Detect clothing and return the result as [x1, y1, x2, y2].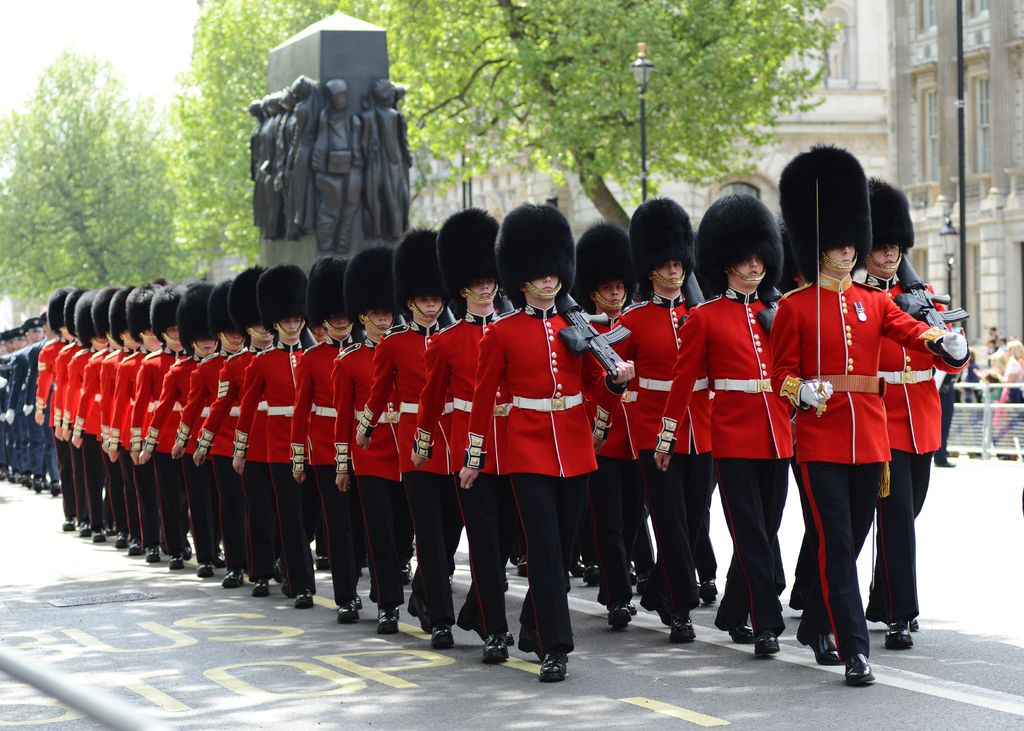
[113, 351, 162, 538].
